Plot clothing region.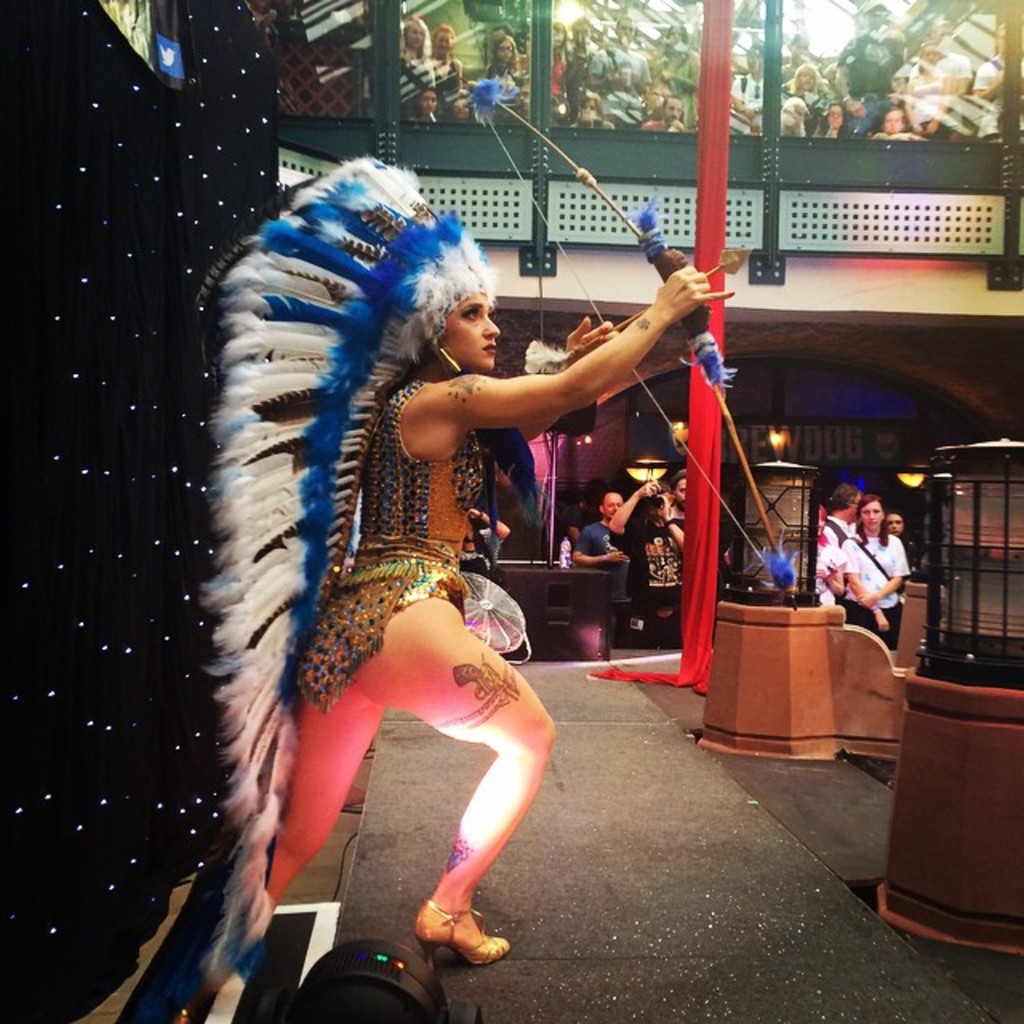
Plotted at 840/534/909/606.
